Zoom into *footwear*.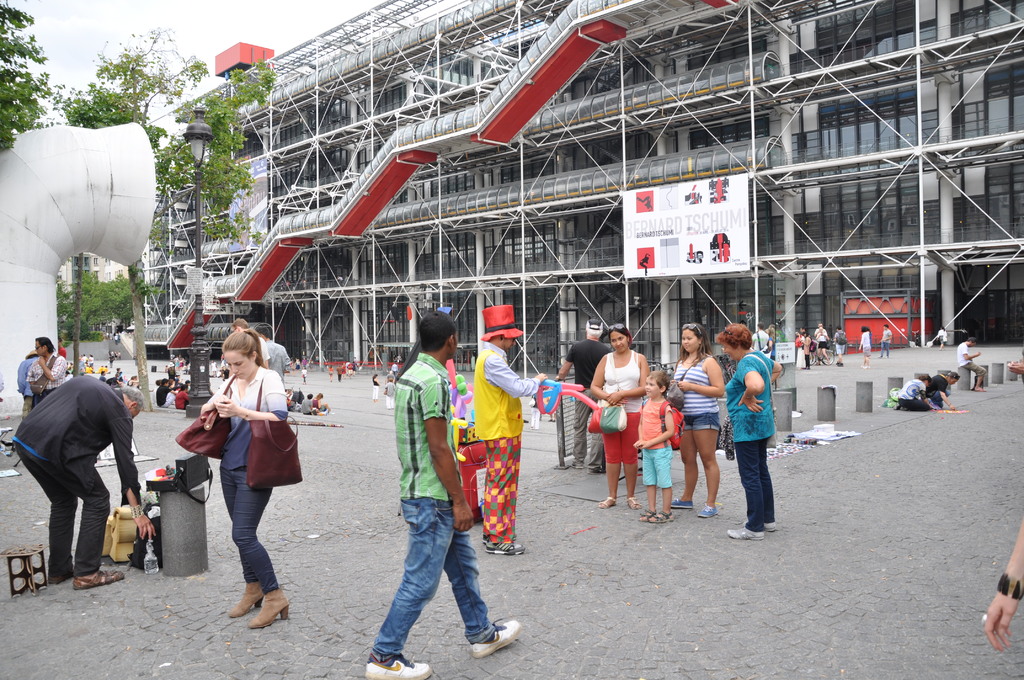
Zoom target: <bbox>640, 512, 656, 523</bbox>.
